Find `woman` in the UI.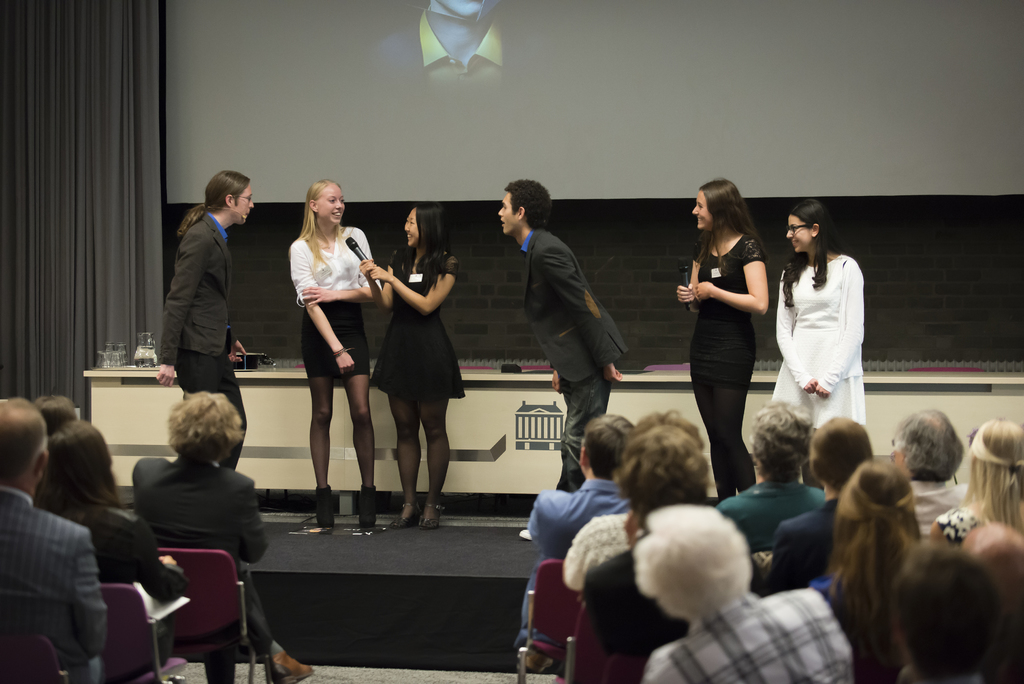
UI element at <box>809,460,922,683</box>.
